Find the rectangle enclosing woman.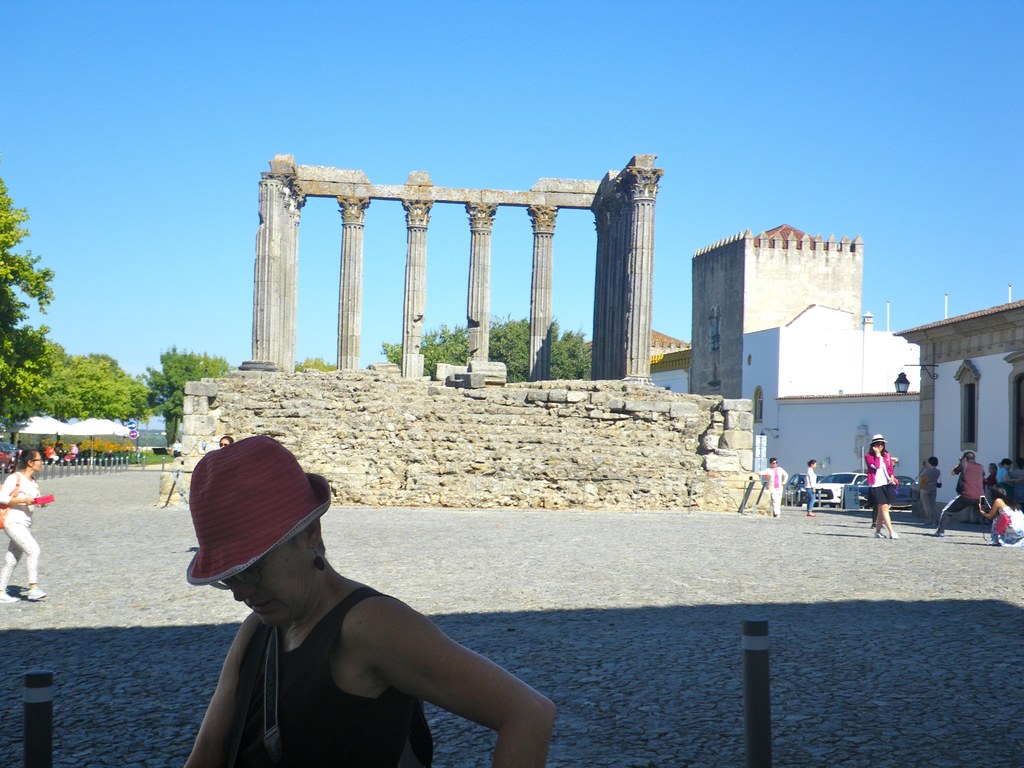
862:433:905:543.
